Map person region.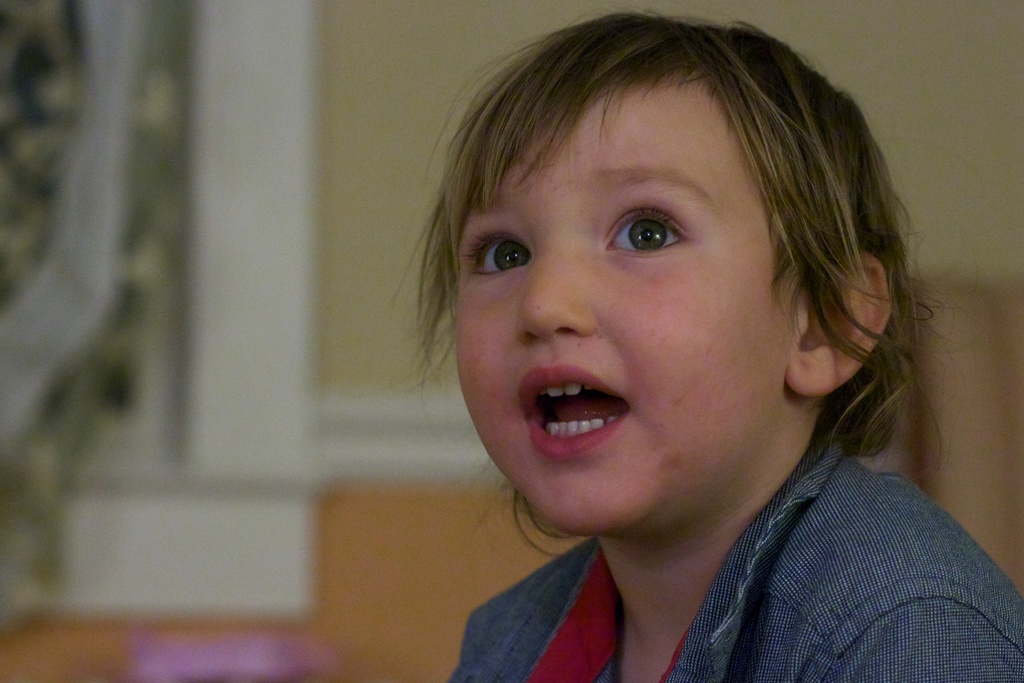
Mapped to [377,6,1023,682].
